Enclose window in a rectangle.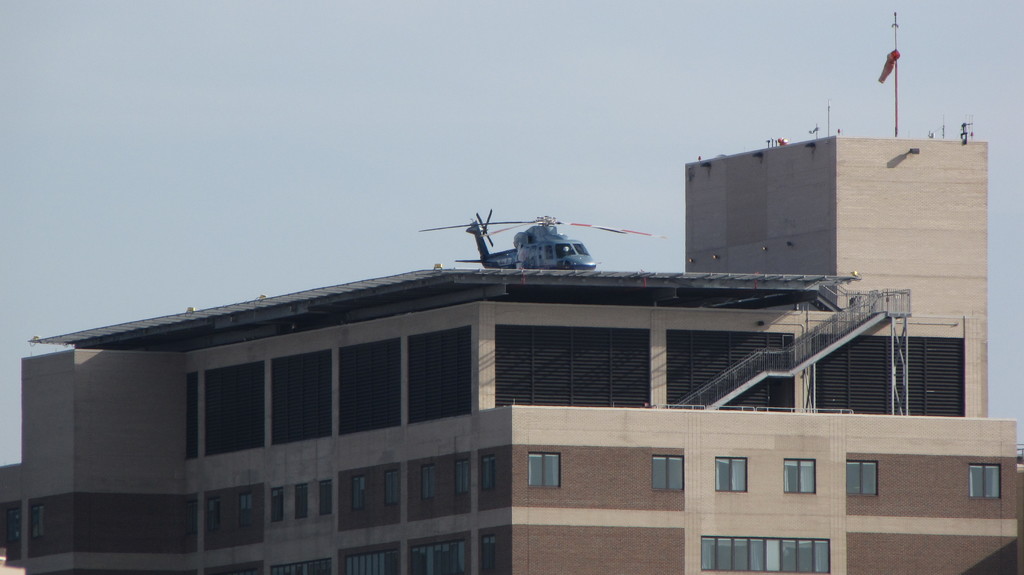
rect(719, 459, 751, 496).
